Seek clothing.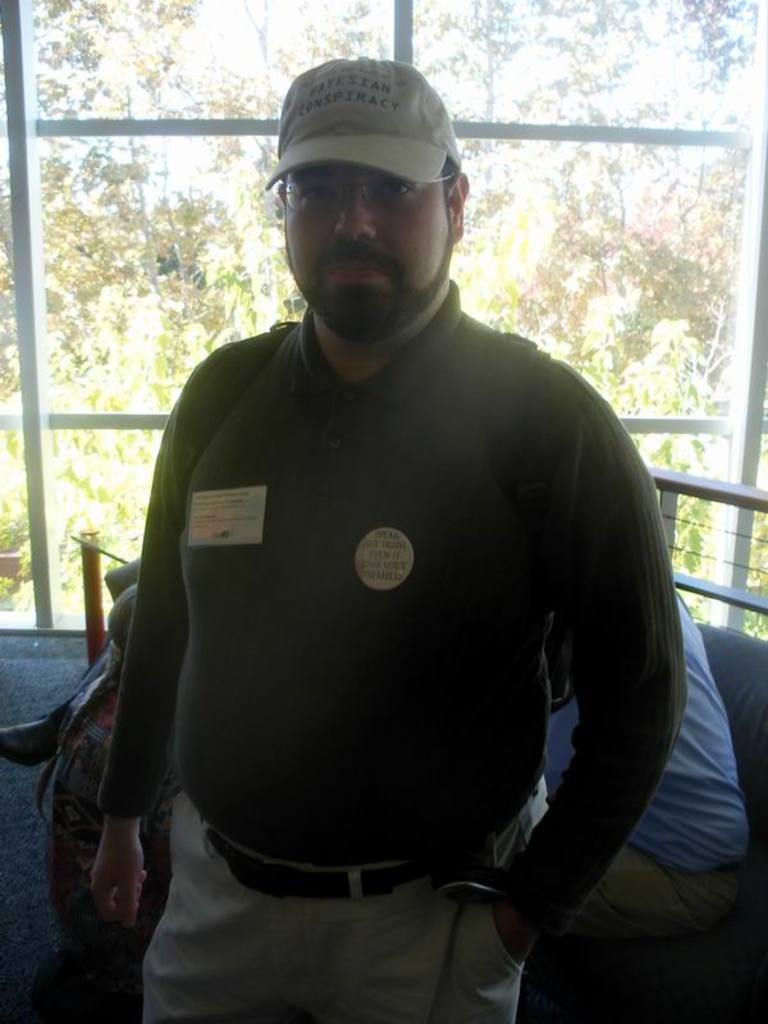
{"left": 489, "top": 582, "right": 737, "bottom": 1021}.
